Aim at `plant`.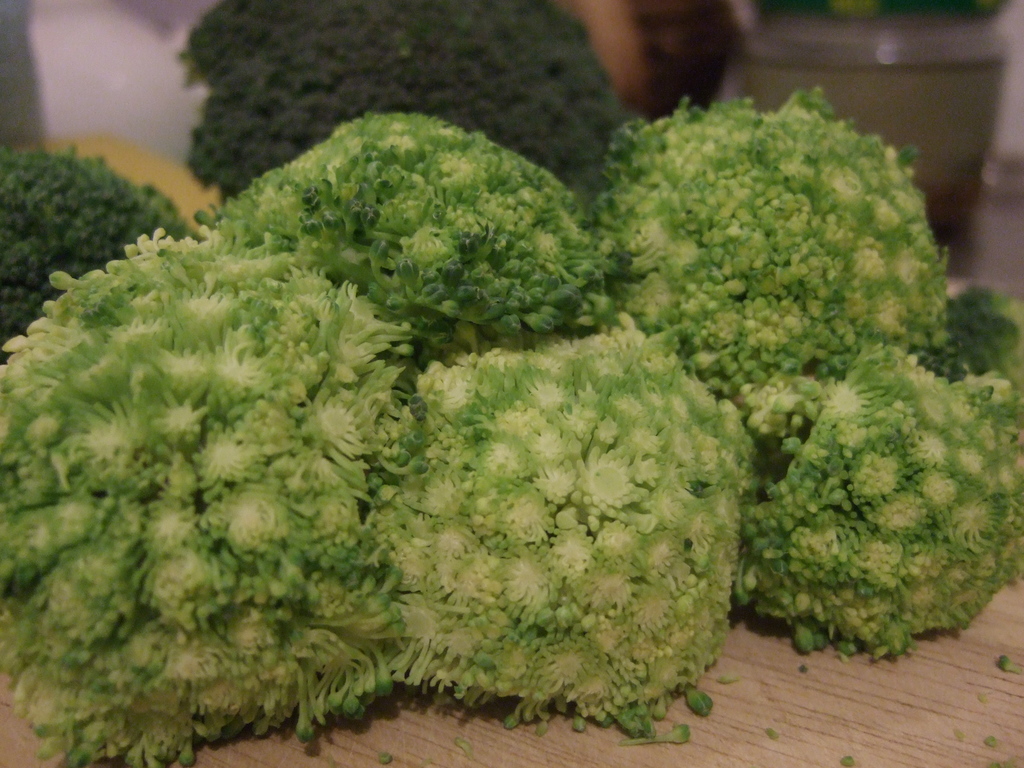
Aimed at {"left": 0, "top": 0, "right": 1023, "bottom": 764}.
